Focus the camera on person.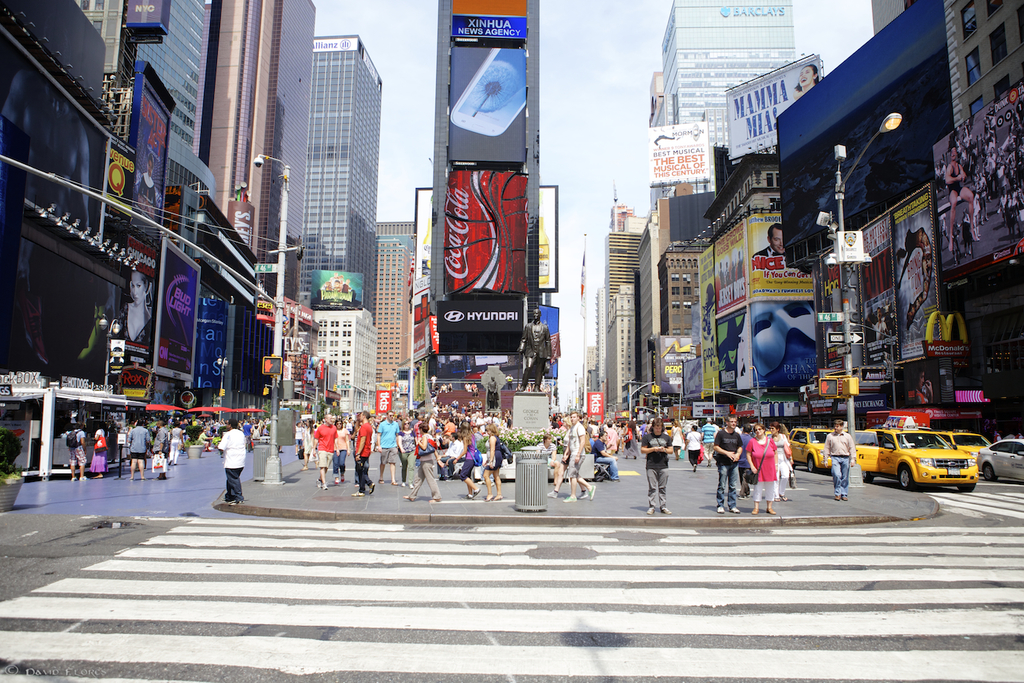
Focus region: box=[117, 270, 152, 345].
